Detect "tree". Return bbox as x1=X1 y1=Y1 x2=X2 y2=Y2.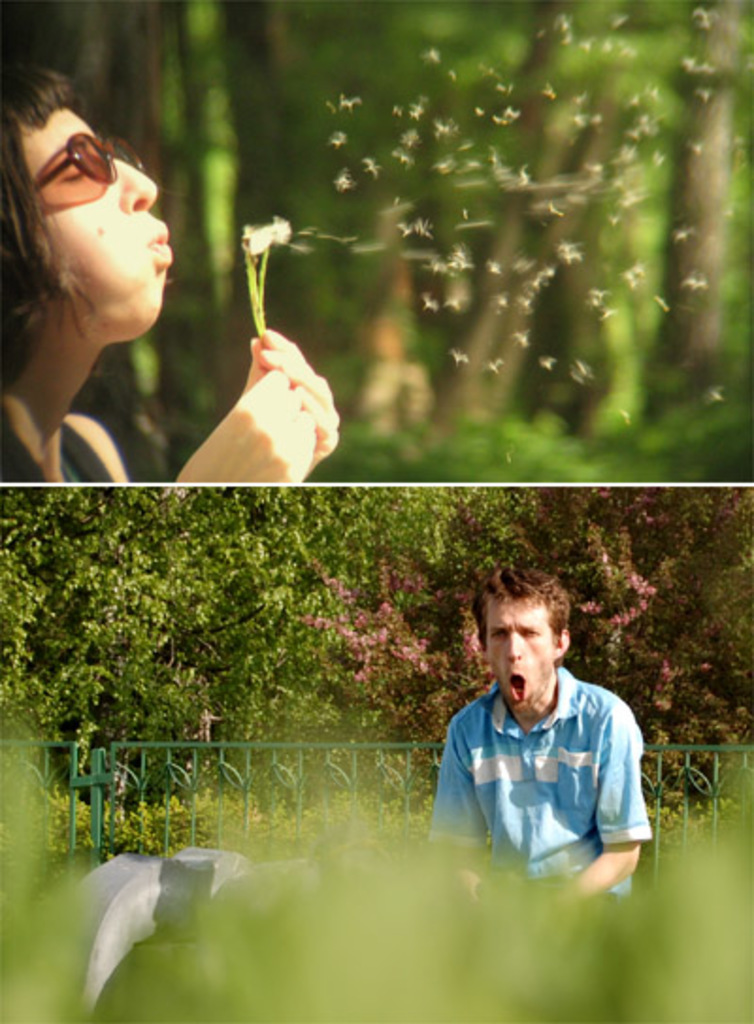
x1=300 y1=492 x2=752 y2=820.
